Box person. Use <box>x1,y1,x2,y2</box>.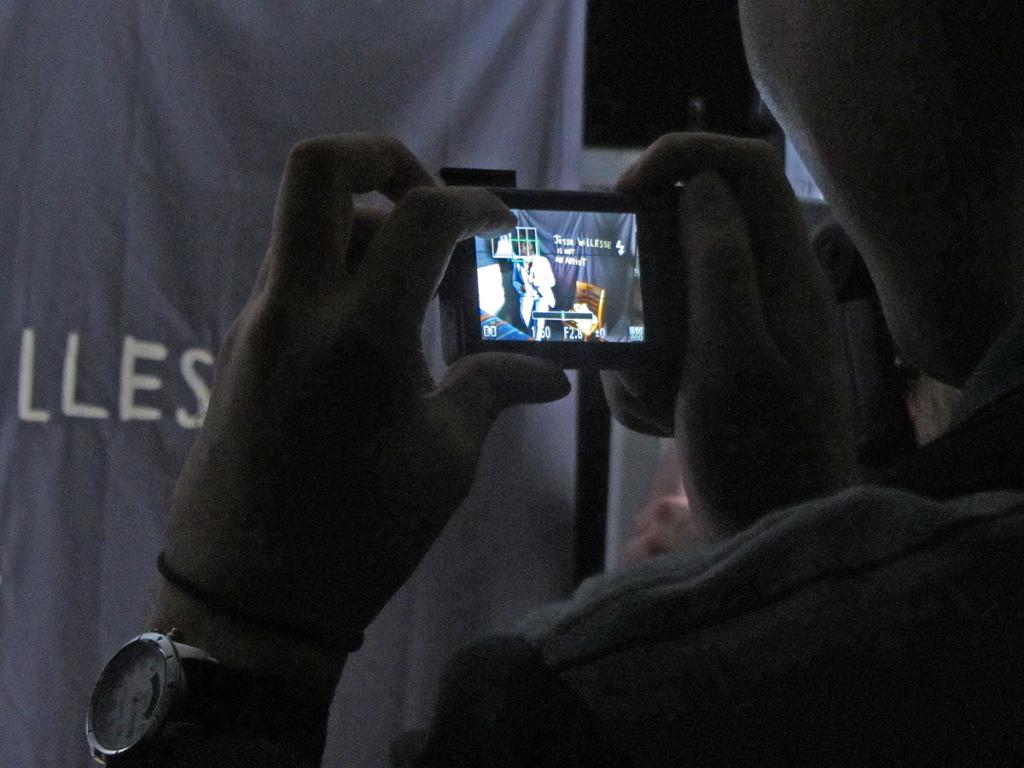
<box>519,245,554,335</box>.
